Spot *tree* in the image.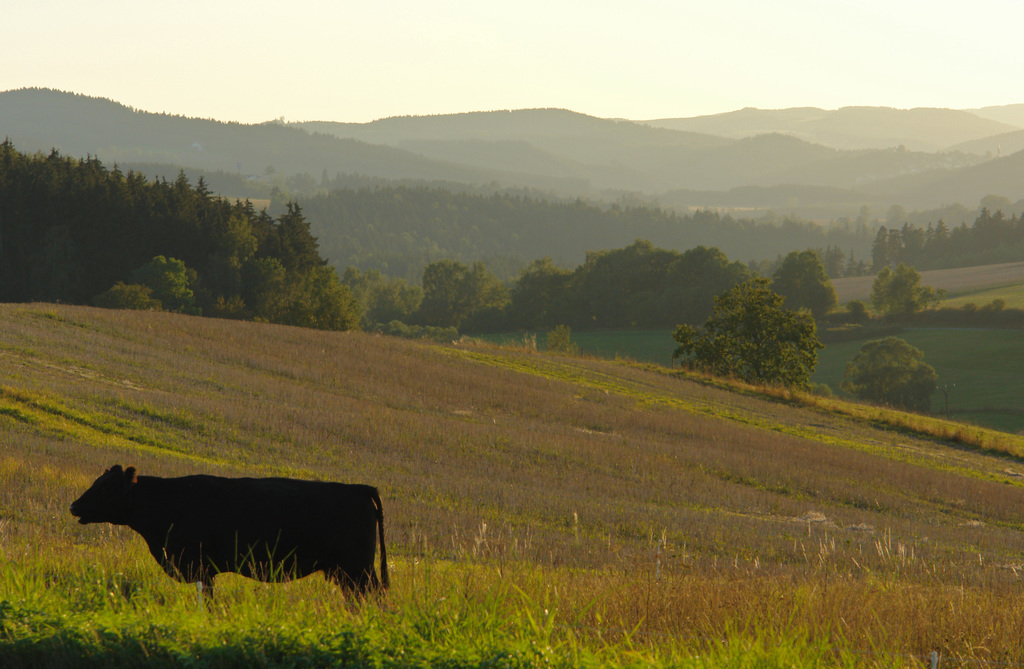
*tree* found at <bbox>673, 272, 822, 385</bbox>.
